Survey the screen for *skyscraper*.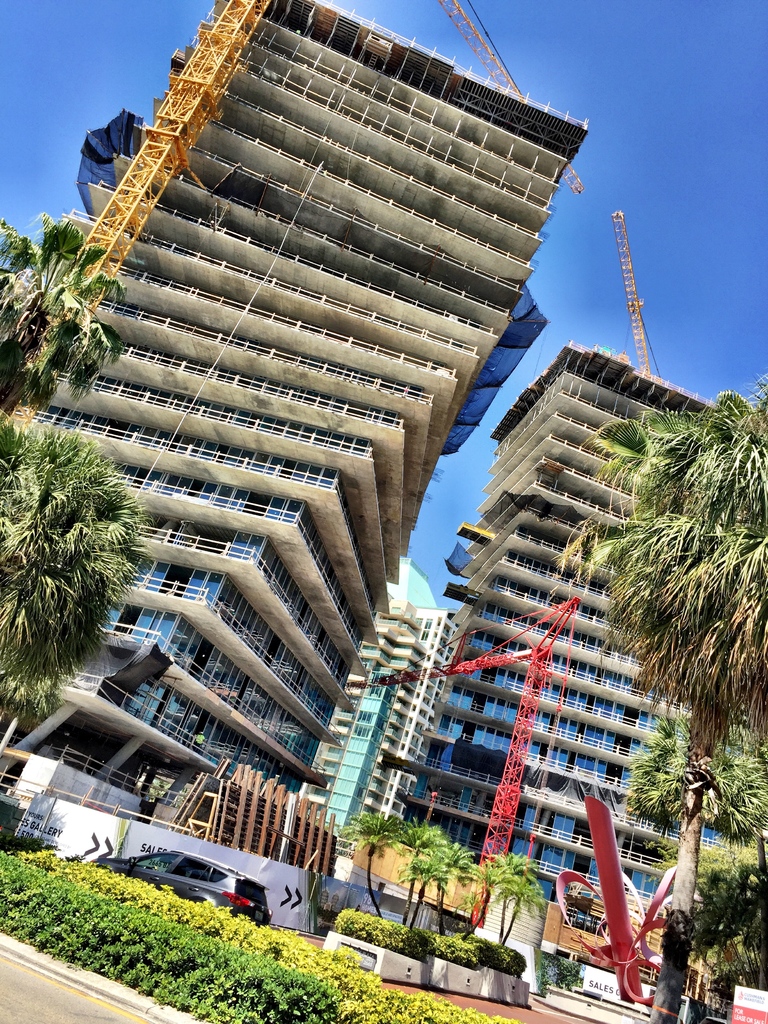
Survey found: <bbox>361, 340, 767, 1014</bbox>.
